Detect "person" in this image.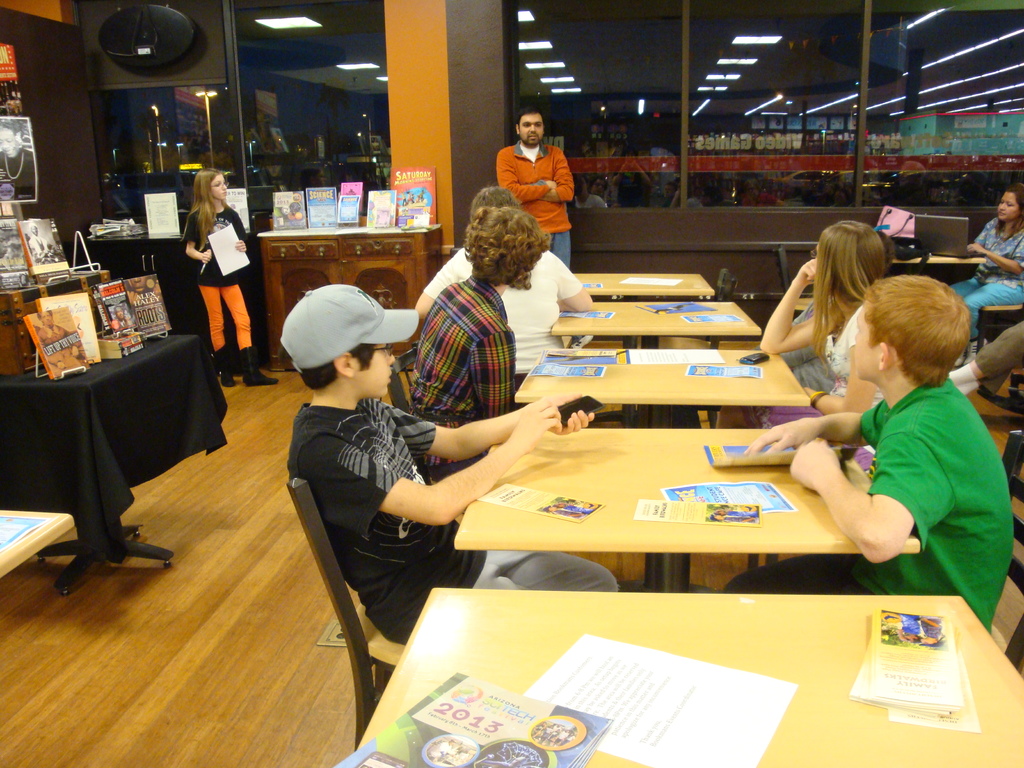
Detection: 947/184/1023/366.
